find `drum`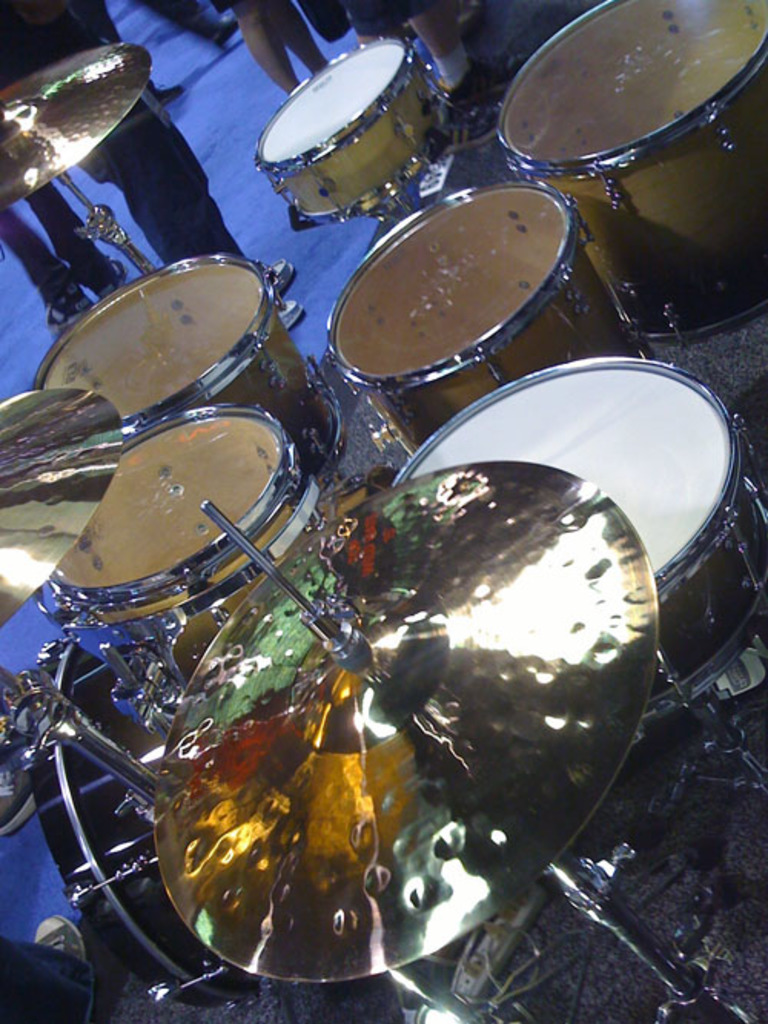
bbox=(396, 347, 766, 748)
